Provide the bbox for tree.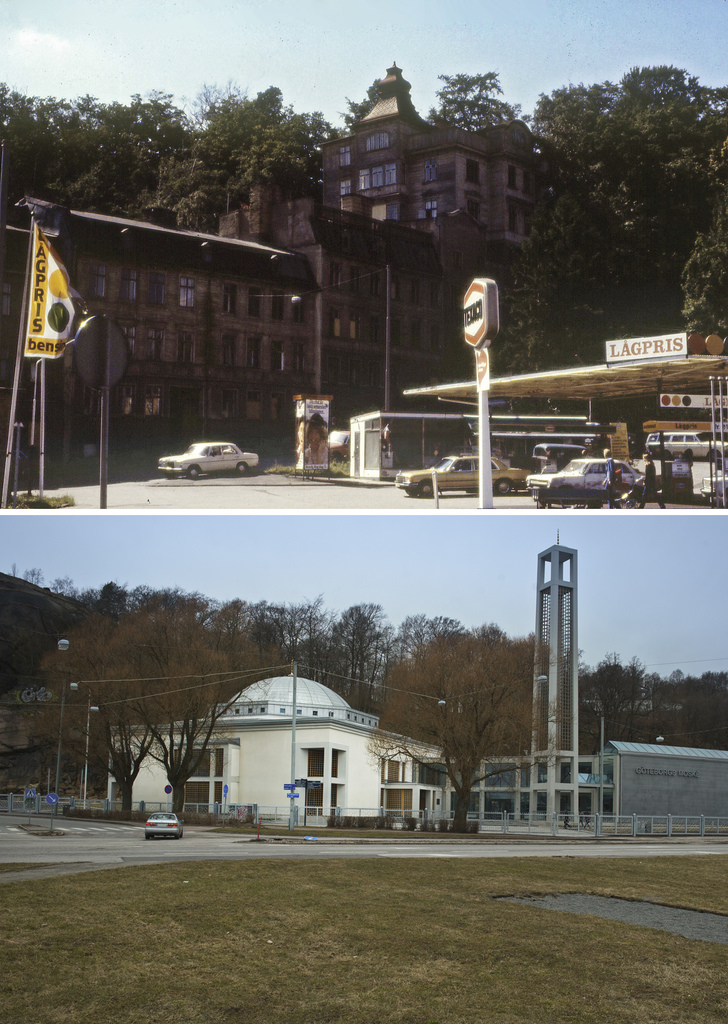
435 70 528 127.
